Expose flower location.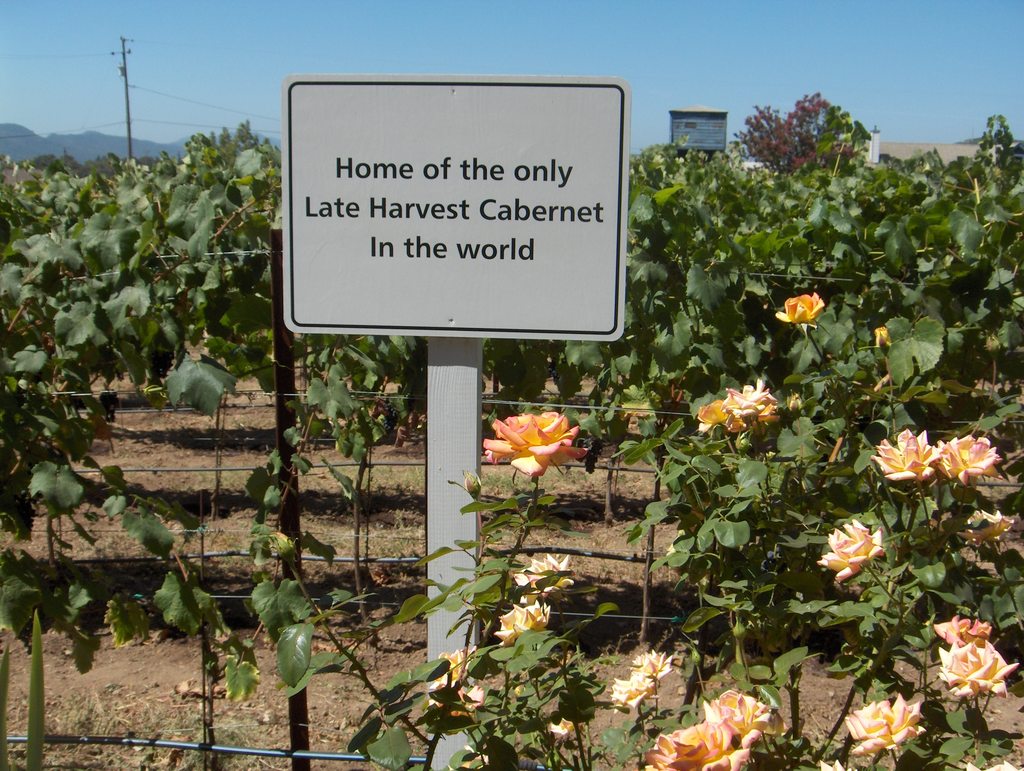
Exposed at bbox=(783, 391, 805, 416).
